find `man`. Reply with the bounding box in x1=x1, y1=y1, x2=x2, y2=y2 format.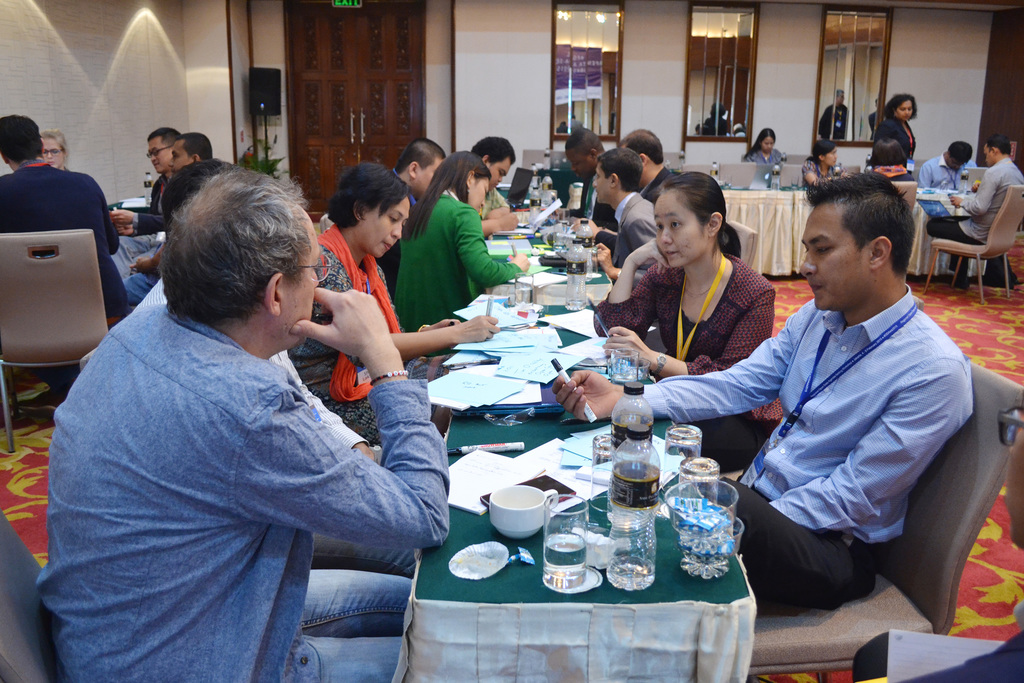
x1=391, y1=142, x2=445, y2=308.
